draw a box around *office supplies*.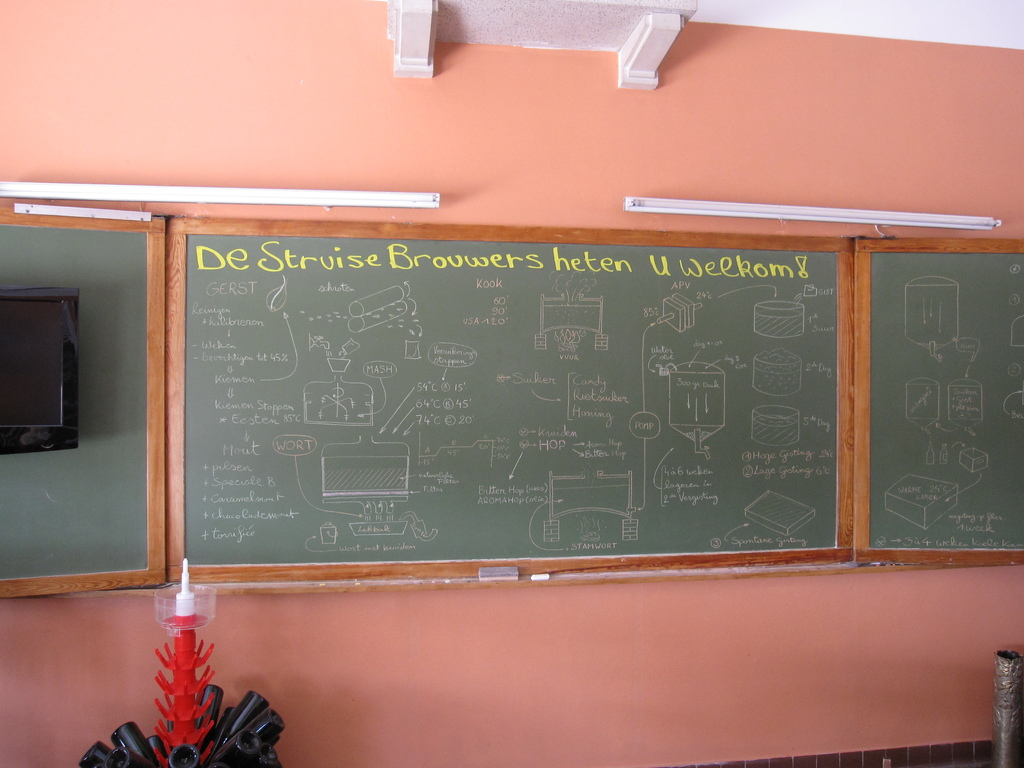
(left=1, top=191, right=160, bottom=597).
